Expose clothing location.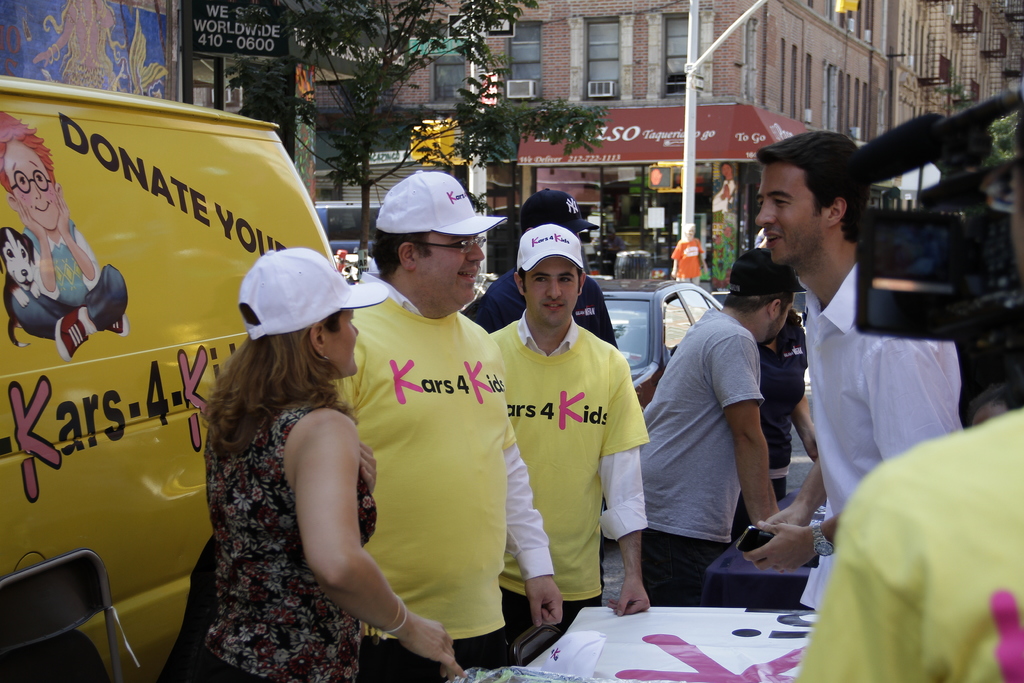
Exposed at (x1=157, y1=399, x2=374, y2=682).
